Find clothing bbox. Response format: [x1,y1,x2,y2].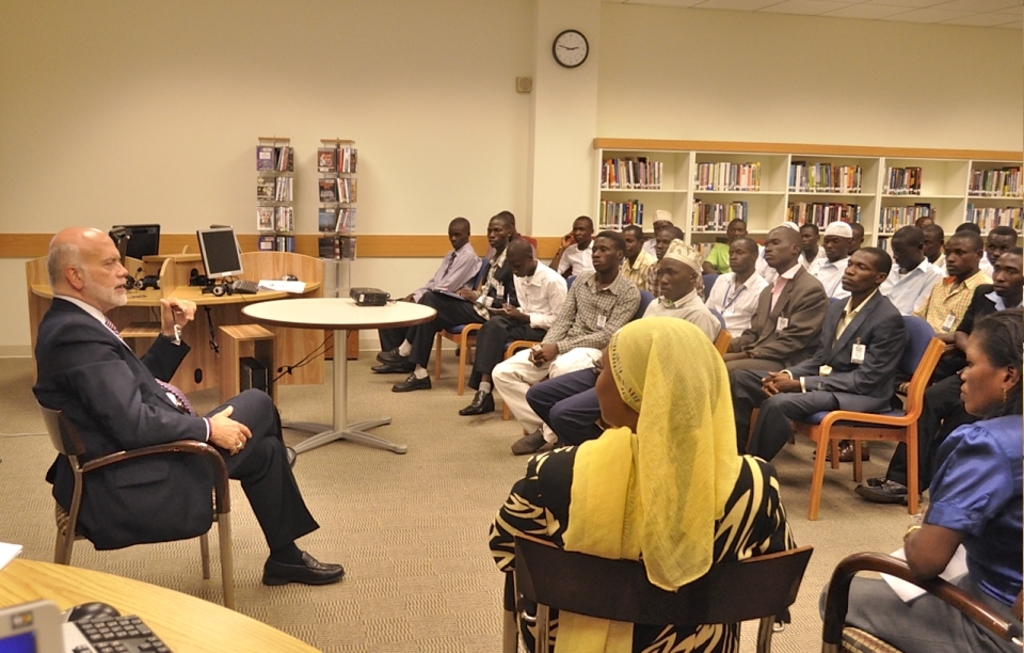
[913,271,992,343].
